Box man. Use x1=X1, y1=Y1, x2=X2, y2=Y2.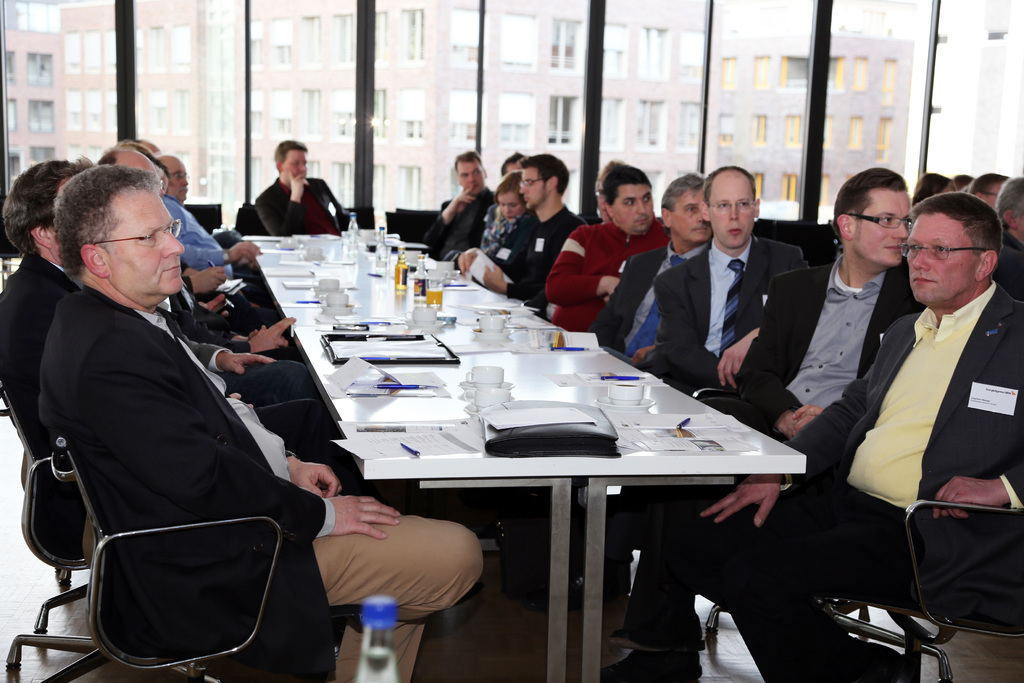
x1=450, y1=154, x2=585, y2=317.
